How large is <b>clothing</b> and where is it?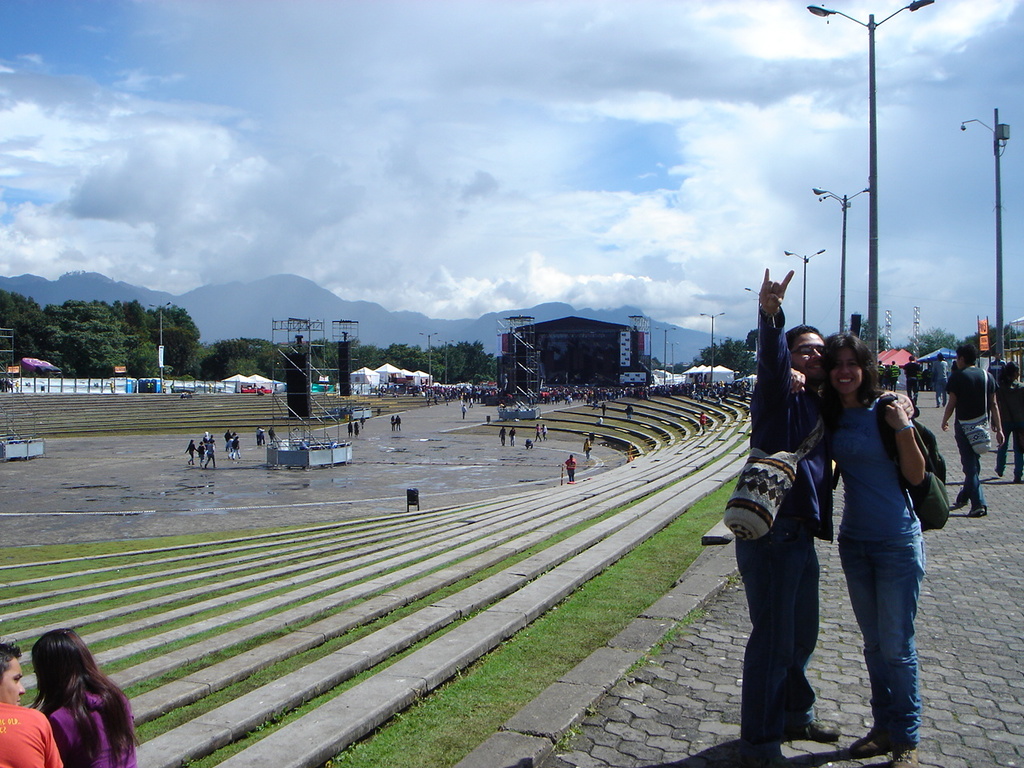
Bounding box: 624 406 632 418.
